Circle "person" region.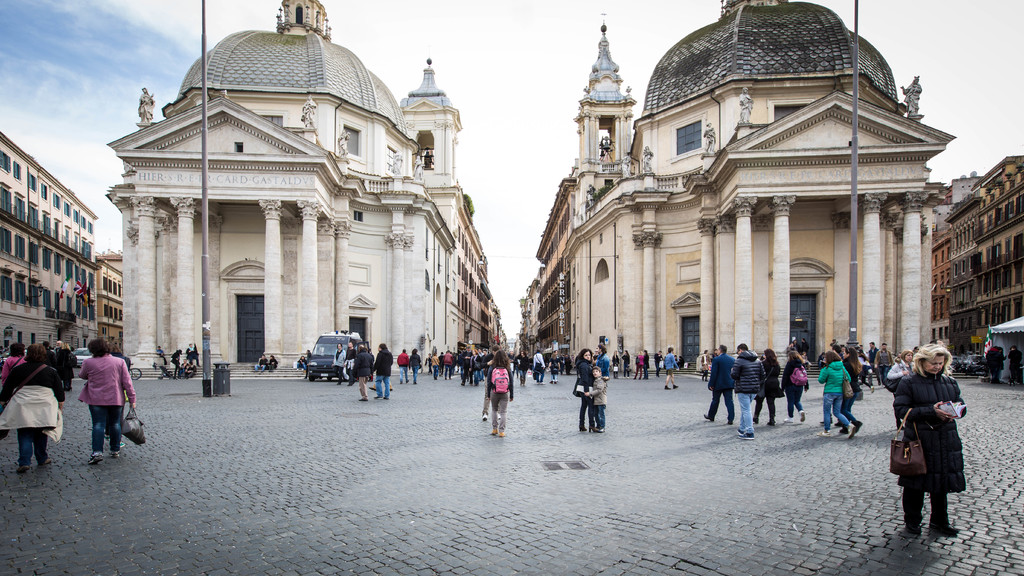
Region: (780,353,803,424).
